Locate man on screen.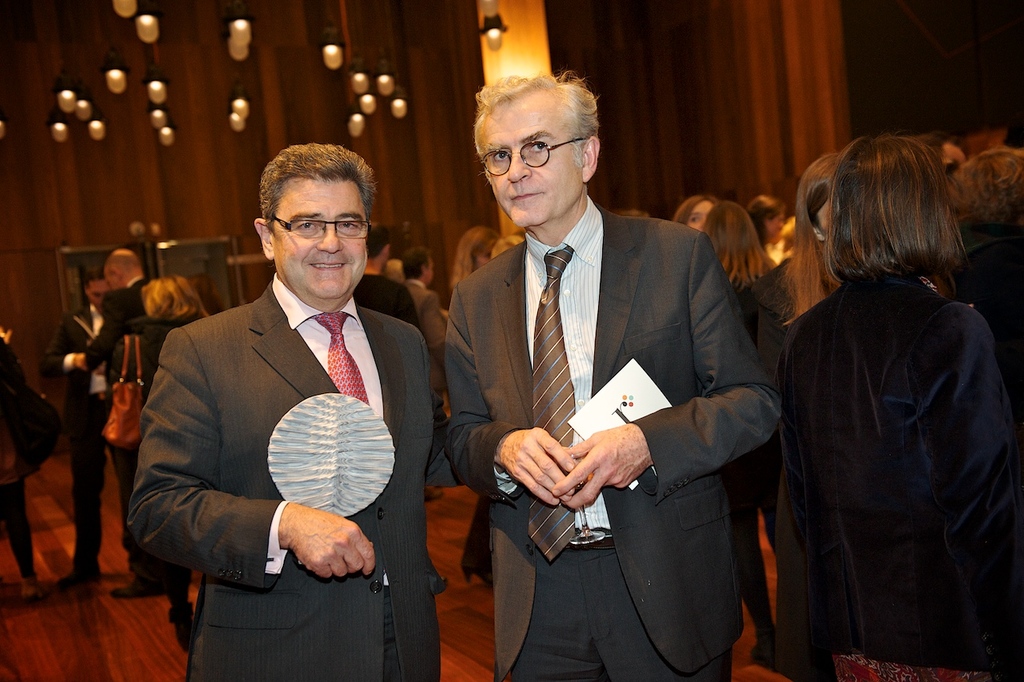
On screen at {"left": 73, "top": 245, "right": 154, "bottom": 607}.
